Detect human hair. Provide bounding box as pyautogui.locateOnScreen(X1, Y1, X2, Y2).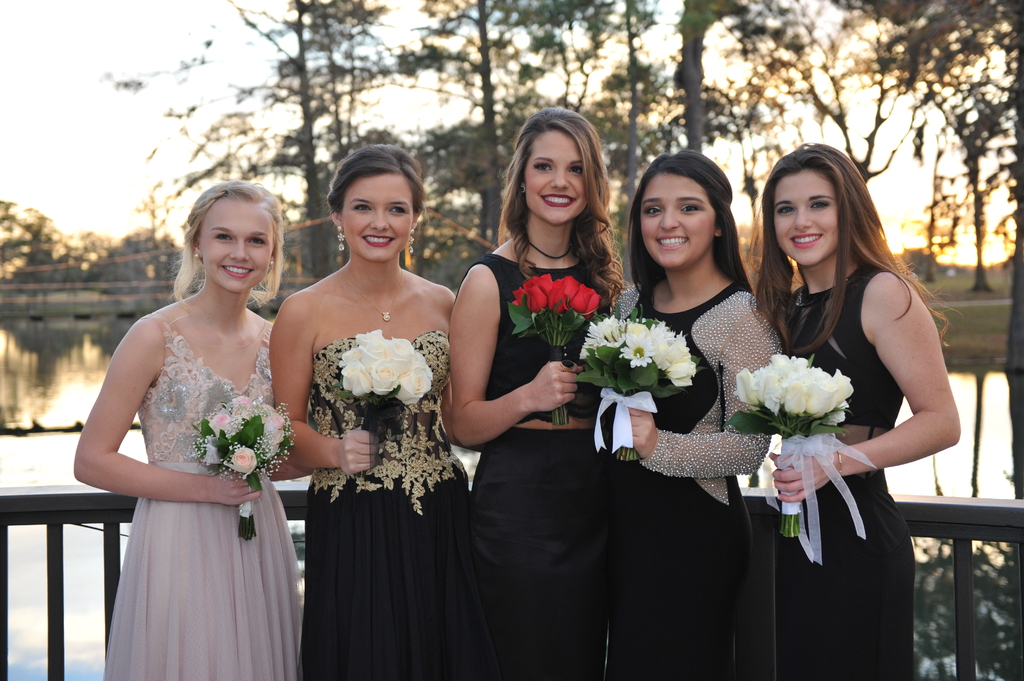
pyautogui.locateOnScreen(630, 147, 758, 306).
